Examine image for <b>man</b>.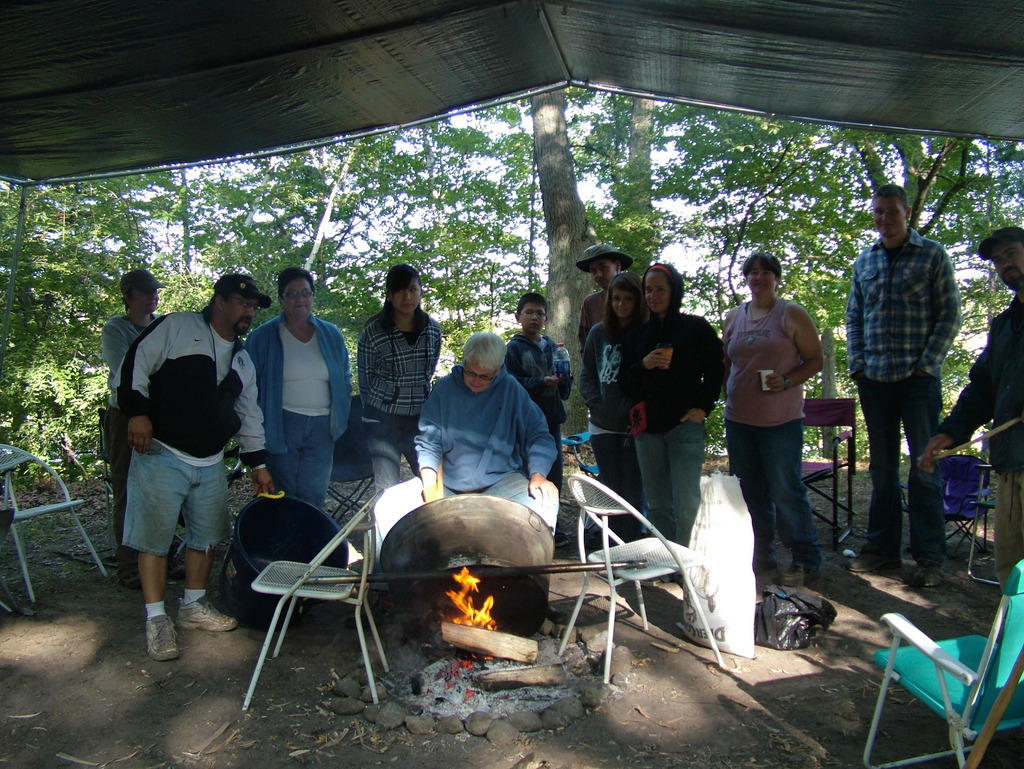
Examination result: BBox(100, 265, 166, 501).
